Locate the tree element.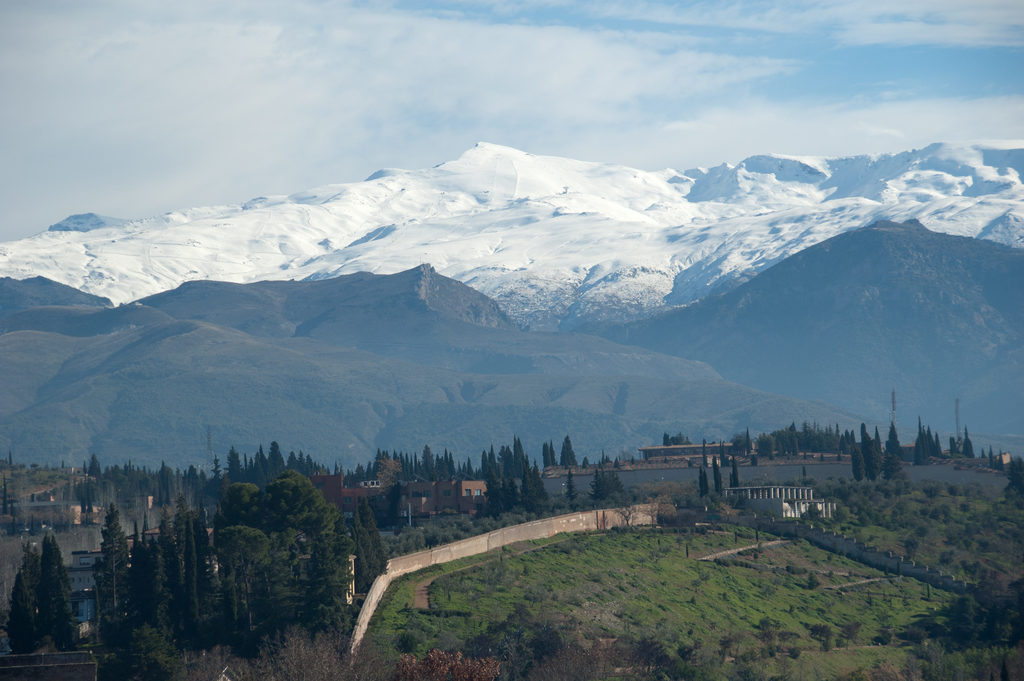
Element bbox: left=634, top=633, right=668, bottom=680.
